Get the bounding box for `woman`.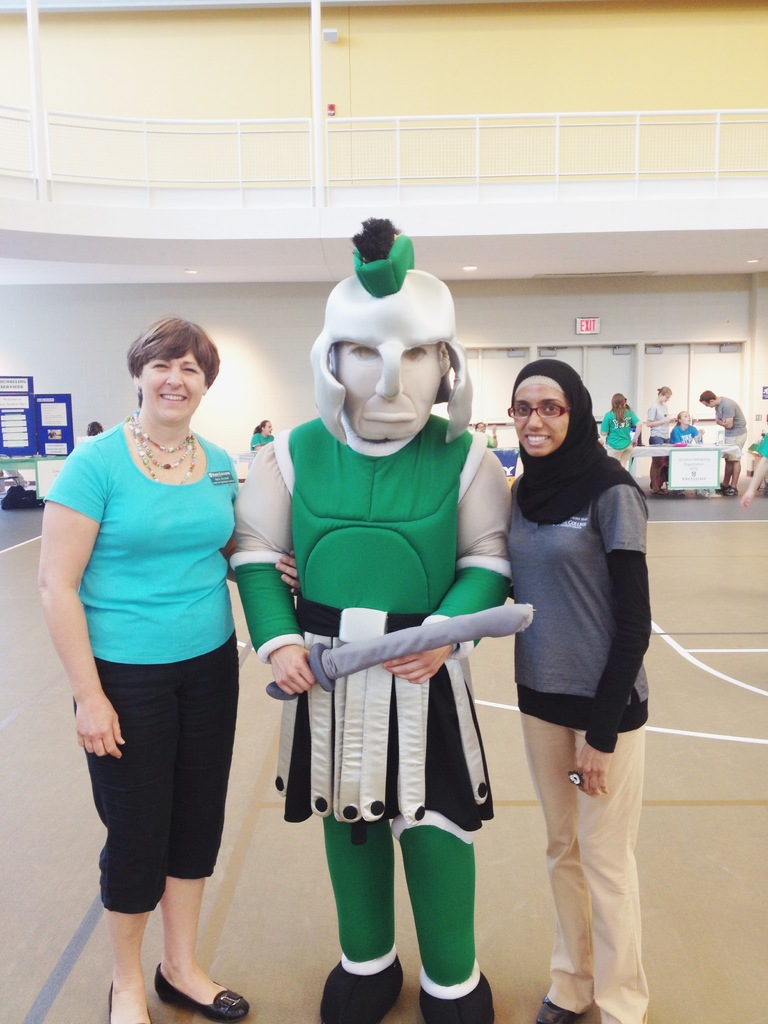
bbox(276, 357, 653, 1023).
